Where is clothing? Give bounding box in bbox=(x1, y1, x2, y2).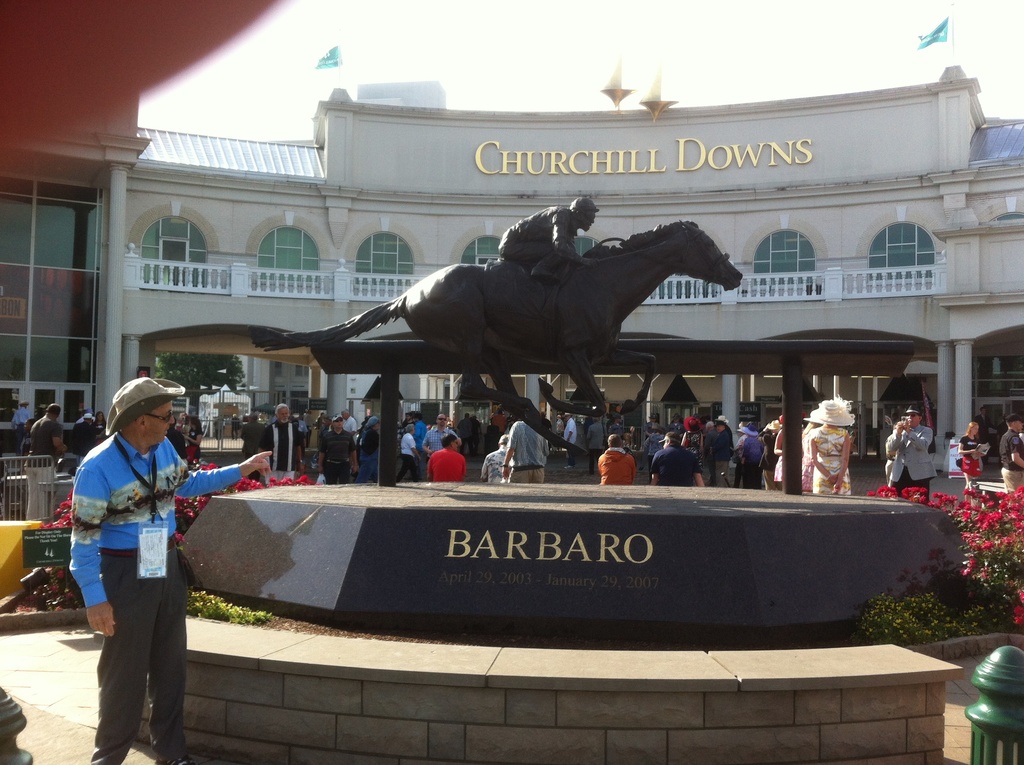
bbox=(420, 421, 461, 463).
